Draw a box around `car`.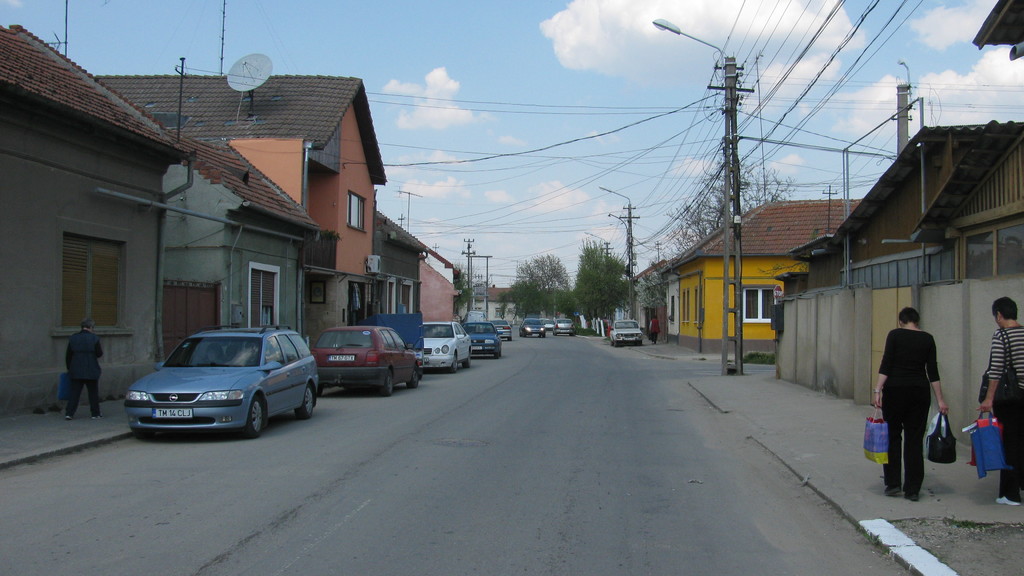
[458,313,502,365].
